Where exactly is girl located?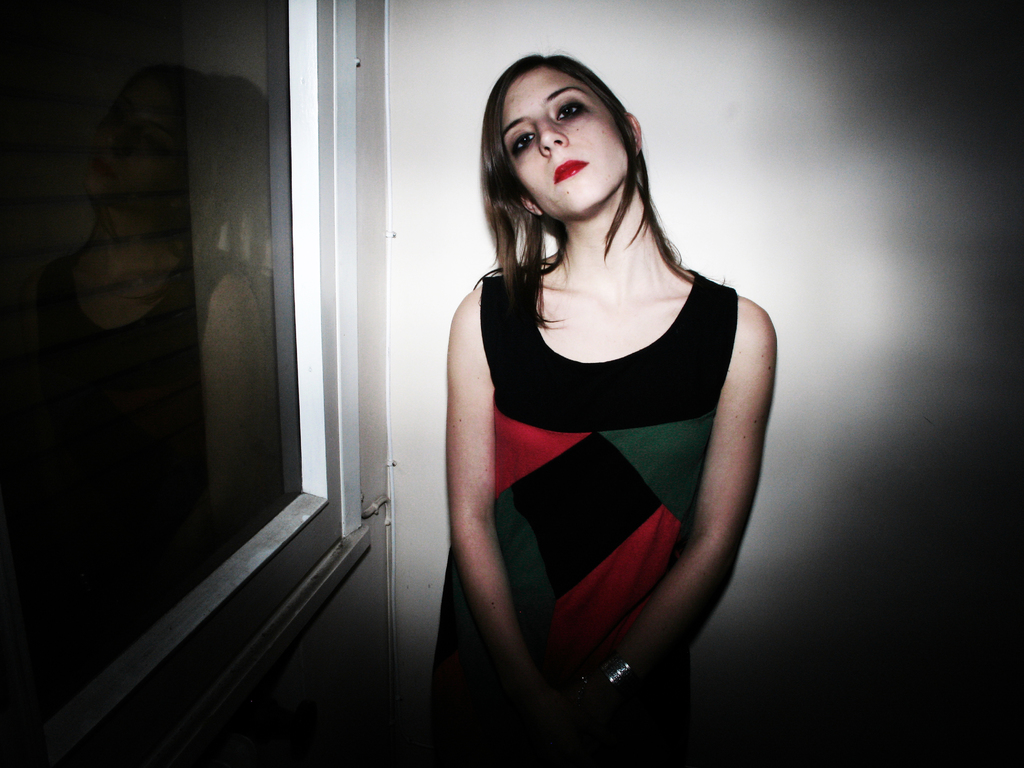
Its bounding box is (415,49,781,755).
